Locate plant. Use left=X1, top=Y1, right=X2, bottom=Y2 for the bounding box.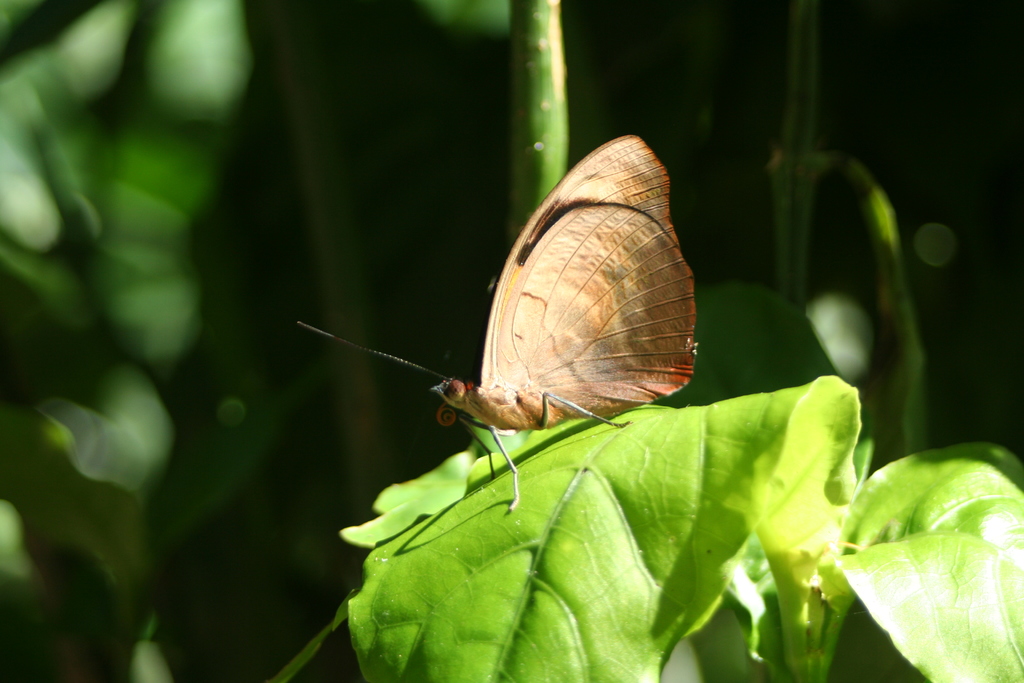
left=235, top=0, right=1023, bottom=682.
